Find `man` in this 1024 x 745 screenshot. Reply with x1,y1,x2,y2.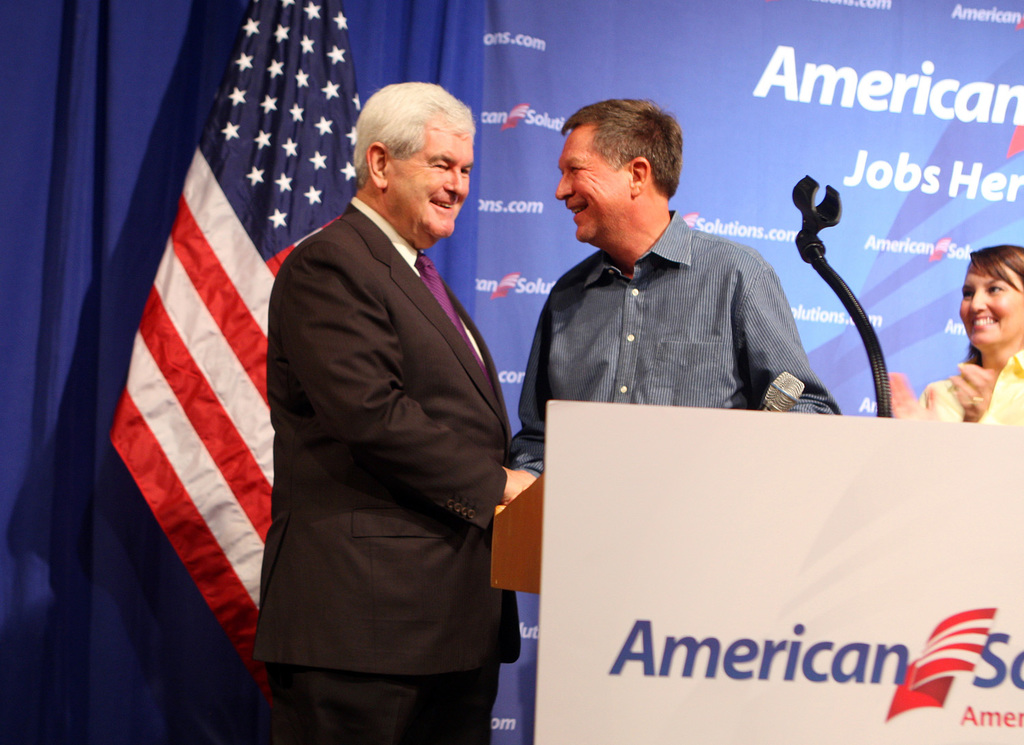
276,83,558,744.
